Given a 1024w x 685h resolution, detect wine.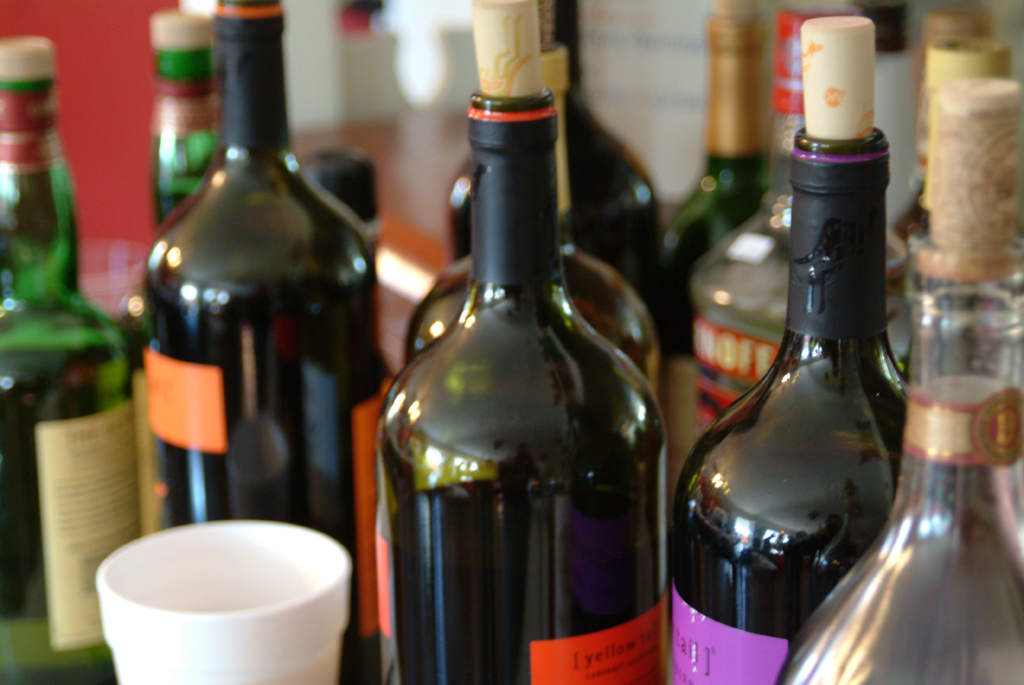
440,0,676,323.
